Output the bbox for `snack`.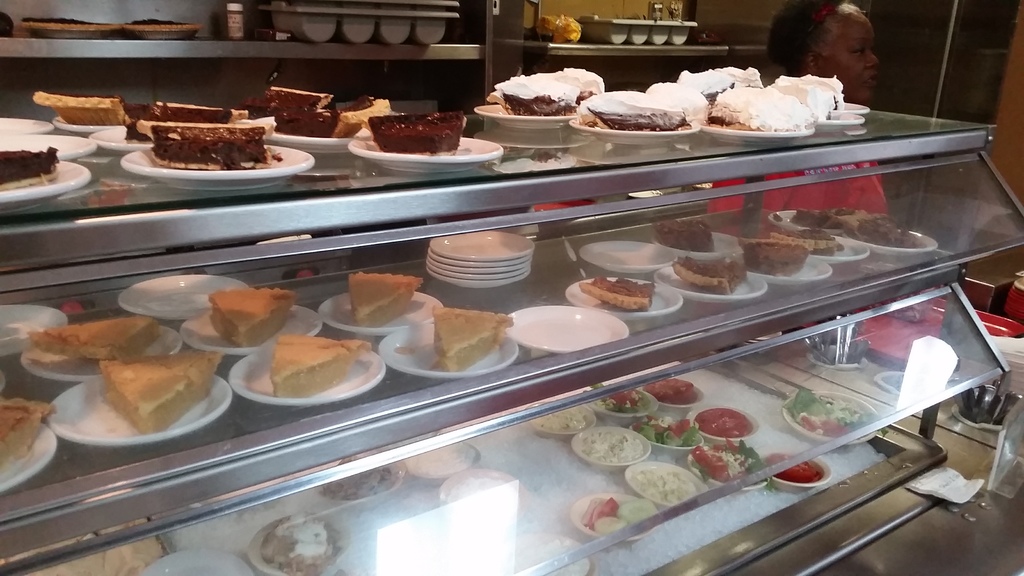
<box>28,314,163,358</box>.
